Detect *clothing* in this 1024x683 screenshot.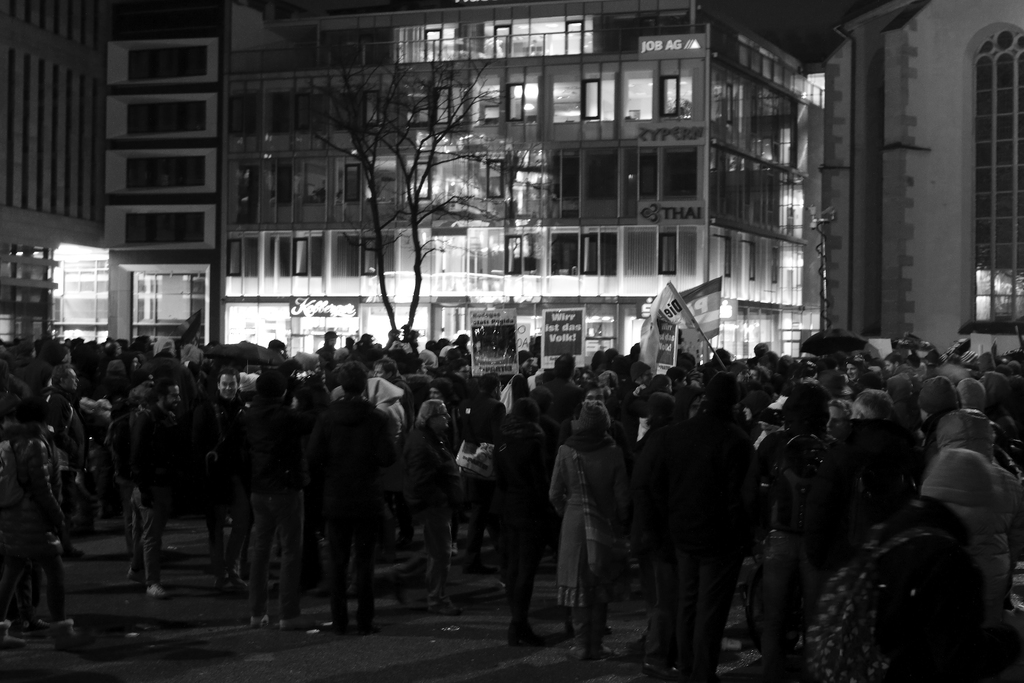
Detection: x1=133 y1=490 x2=164 y2=588.
